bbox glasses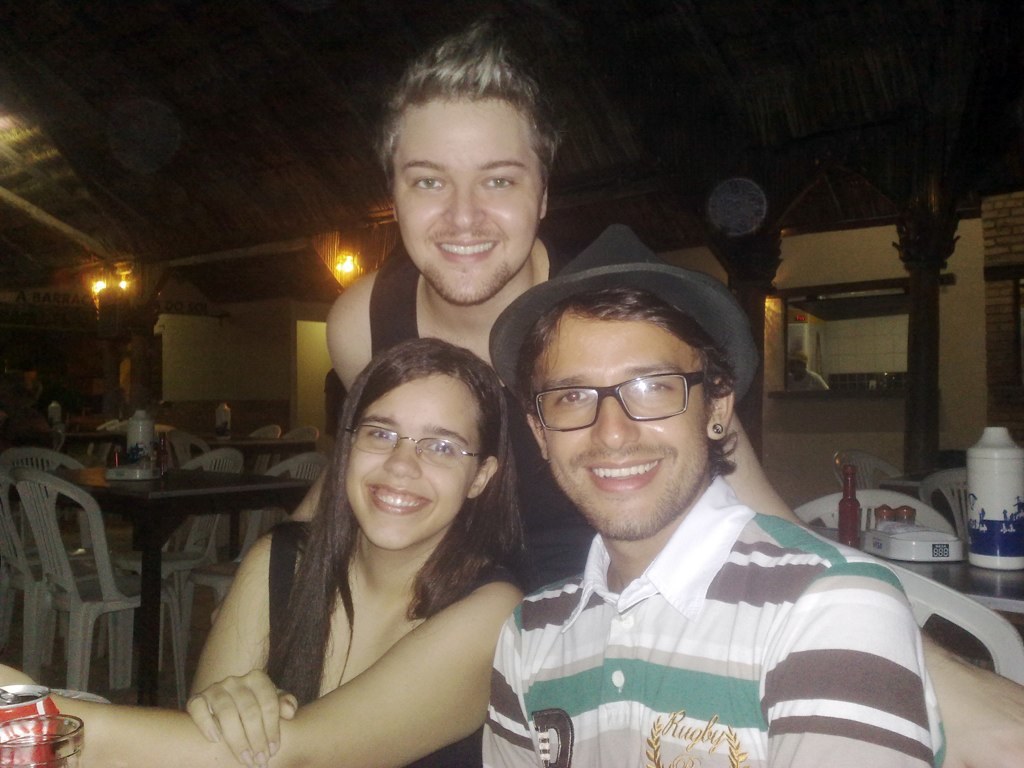
344/420/483/467
